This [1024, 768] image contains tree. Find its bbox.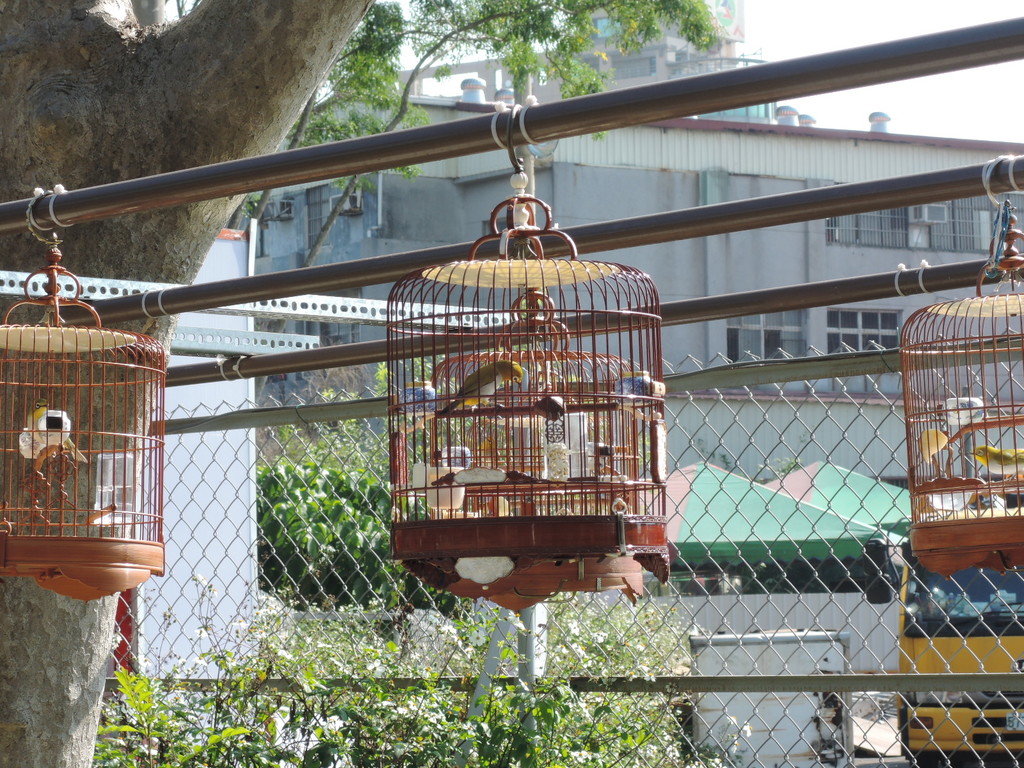
(91,591,733,767).
